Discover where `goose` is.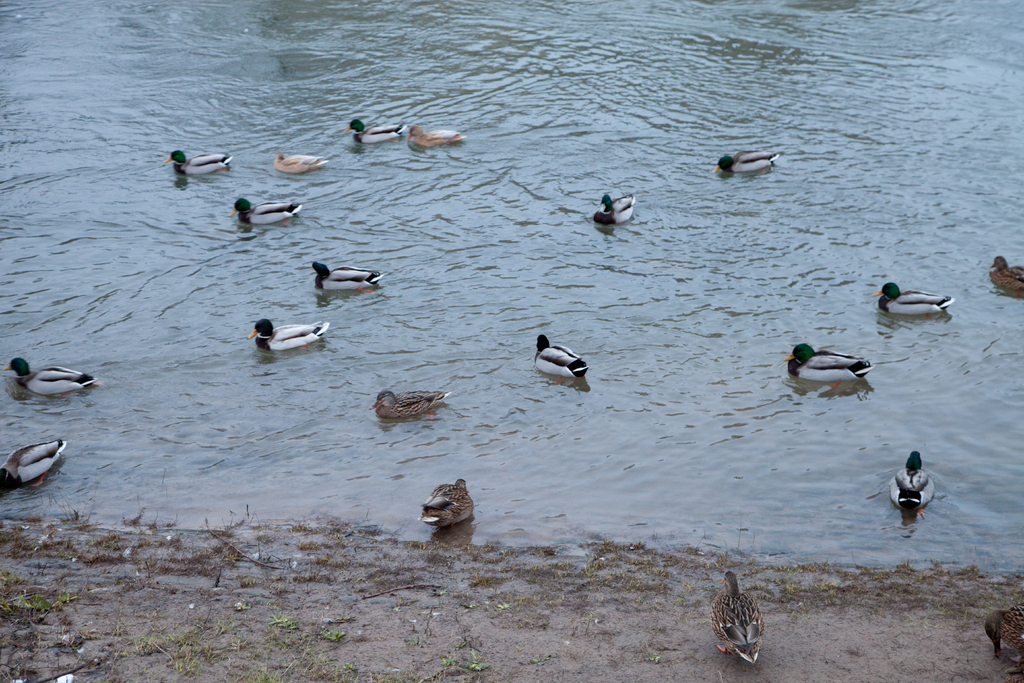
Discovered at (786, 342, 871, 393).
